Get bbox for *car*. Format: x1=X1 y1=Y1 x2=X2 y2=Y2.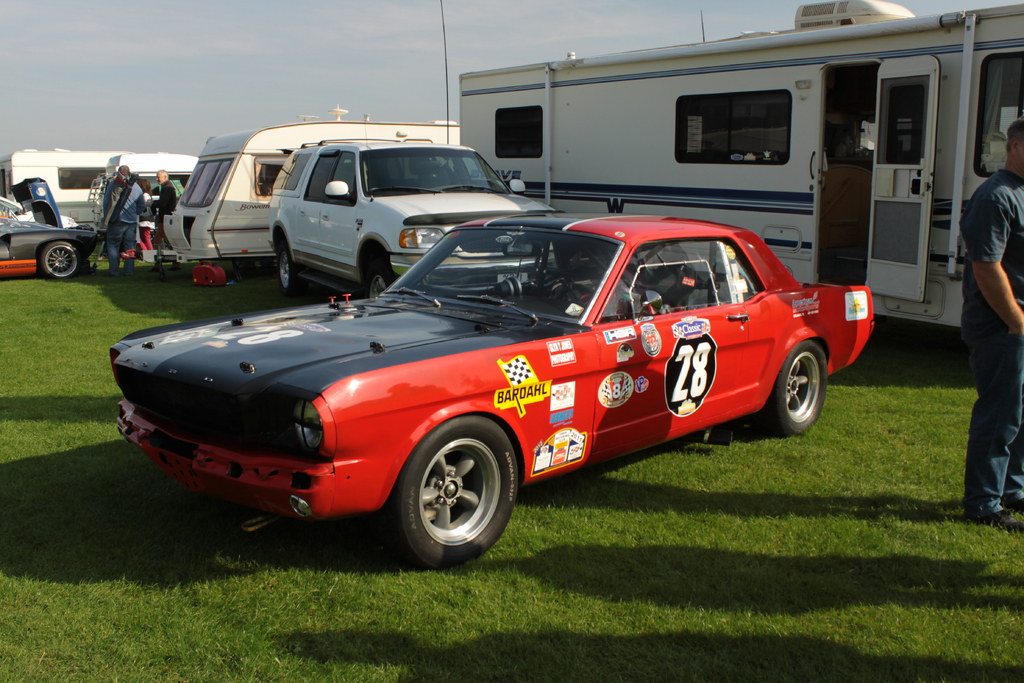
x1=114 y1=209 x2=876 y2=570.
